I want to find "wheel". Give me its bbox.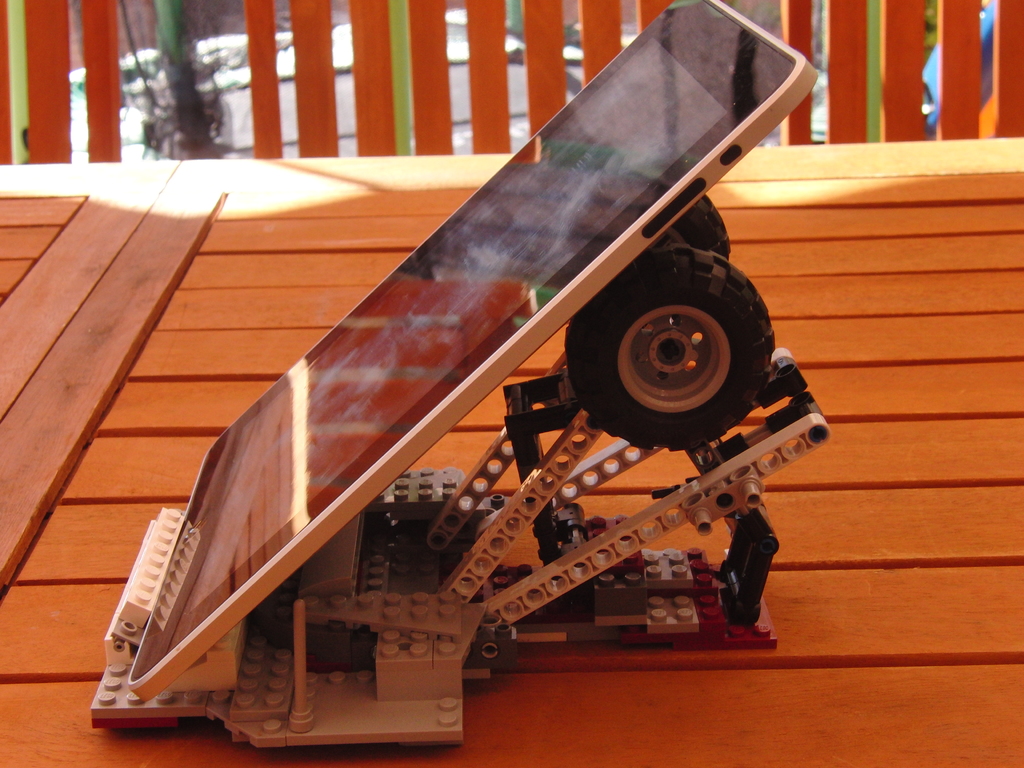
[left=651, top=191, right=729, bottom=262].
